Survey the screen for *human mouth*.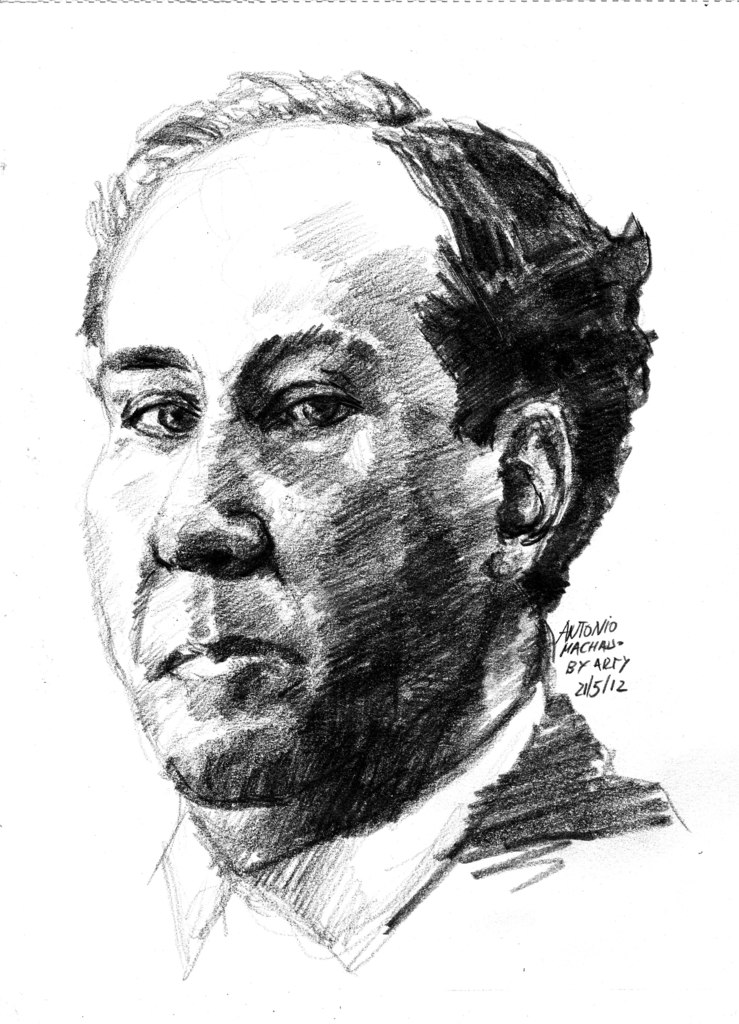
Survey found: left=153, top=630, right=303, bottom=688.
